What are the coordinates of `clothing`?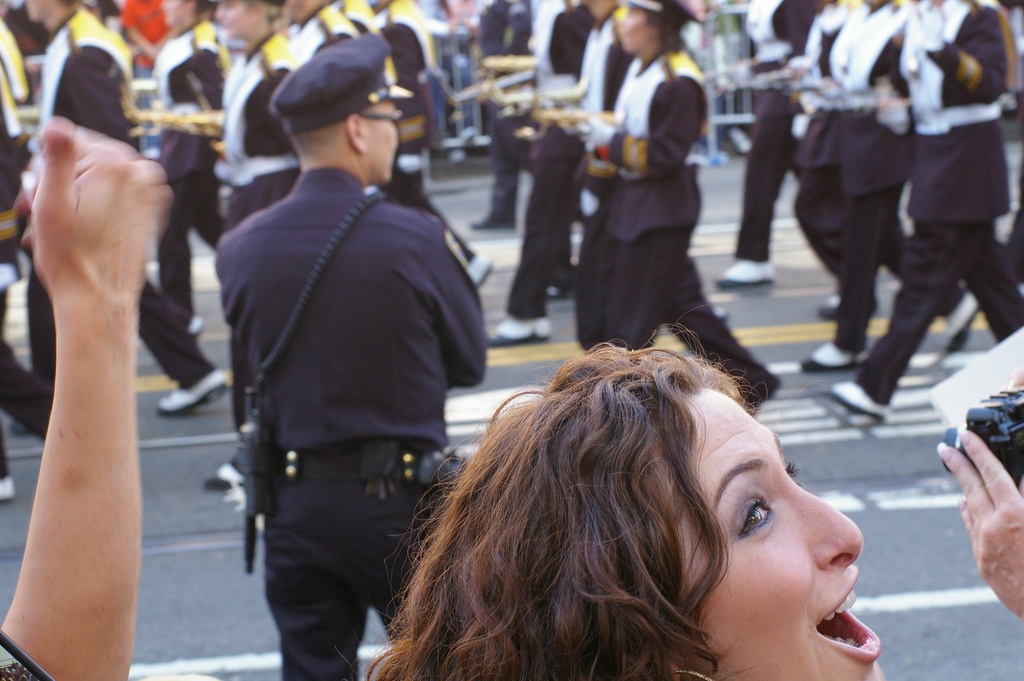
crop(0, 16, 58, 404).
